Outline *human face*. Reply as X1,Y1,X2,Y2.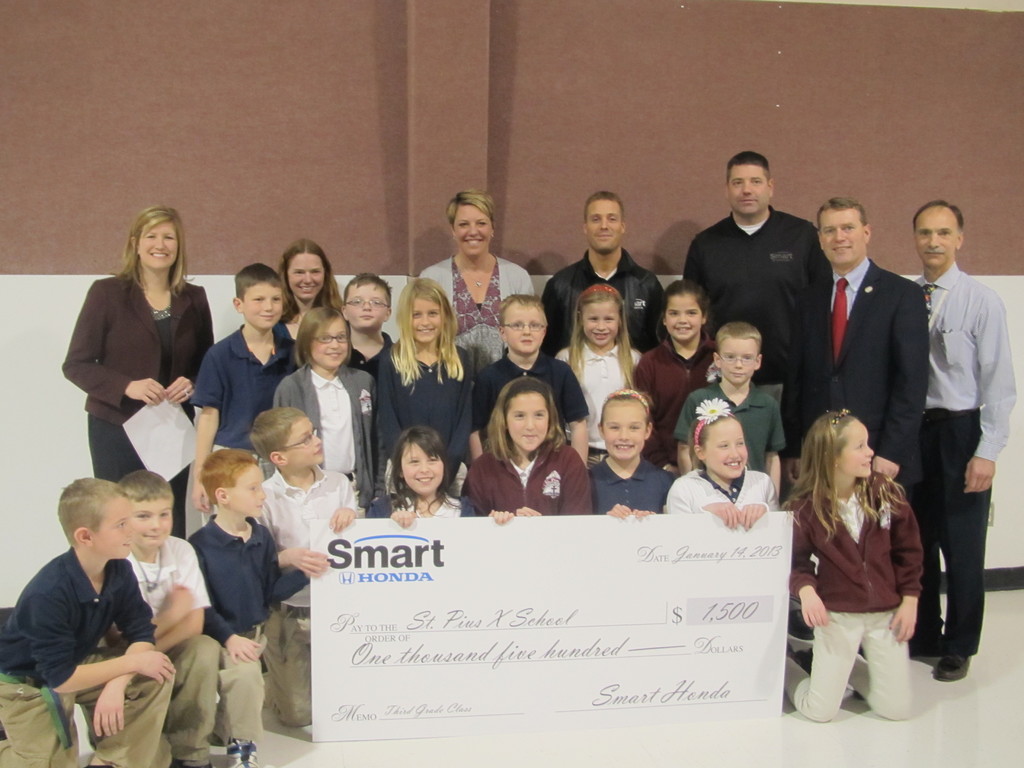
92,500,136,561.
